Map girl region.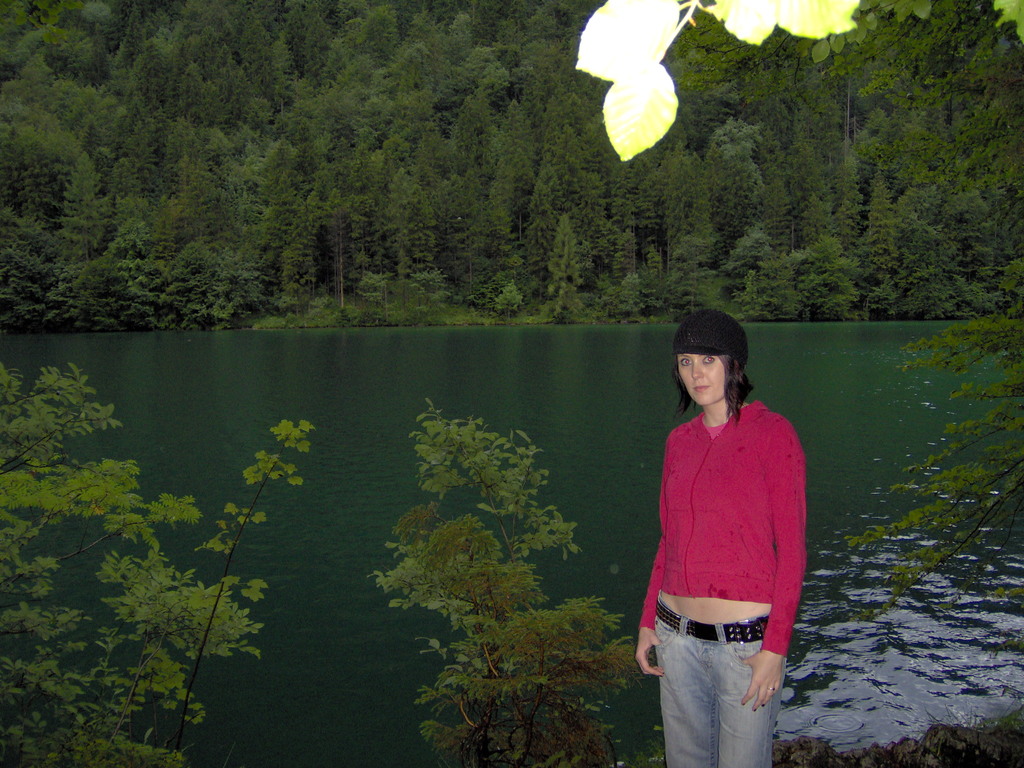
Mapped to 634/307/808/767.
